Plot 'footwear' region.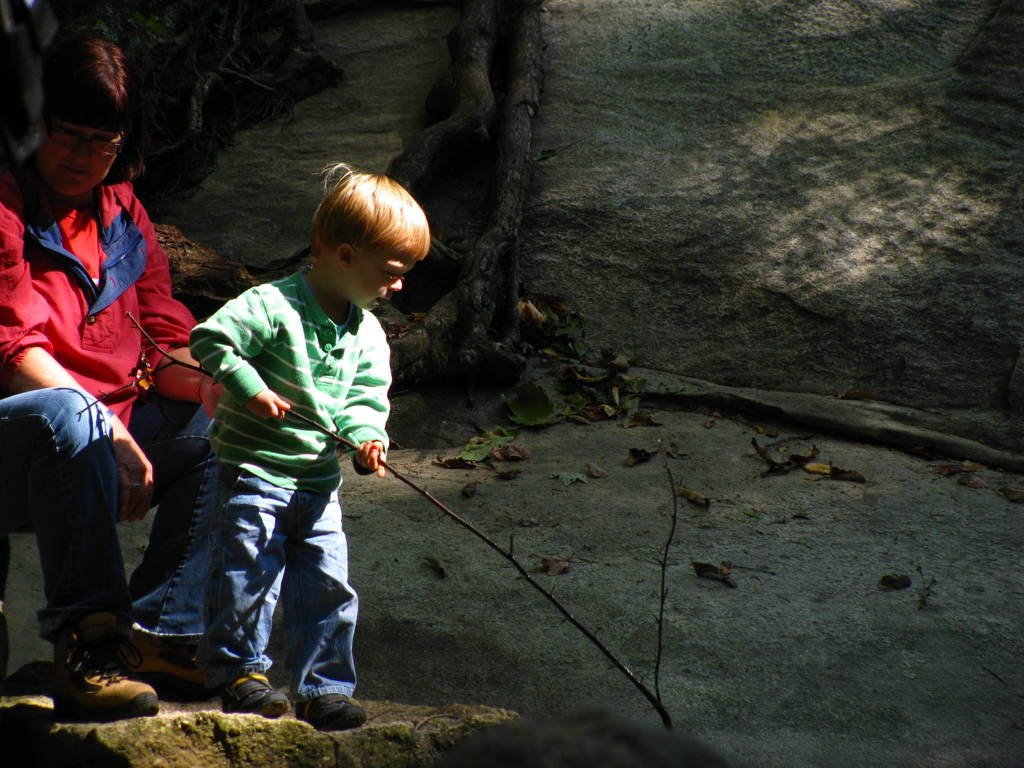
Plotted at pyautogui.locateOnScreen(124, 637, 218, 703).
